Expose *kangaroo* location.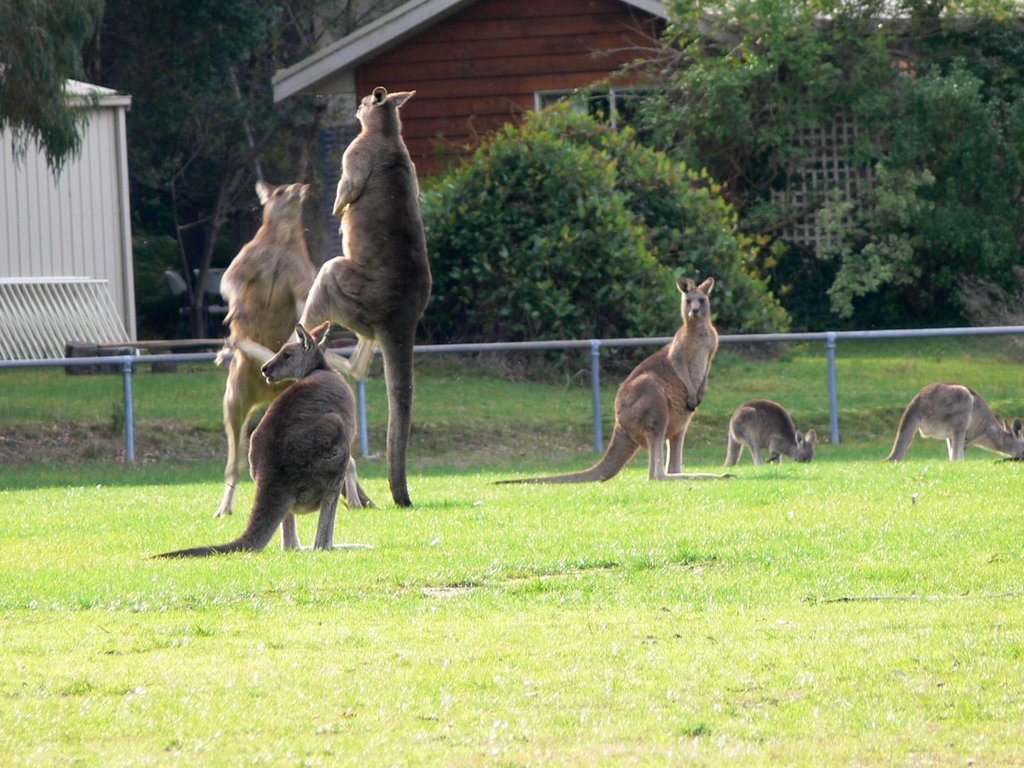
Exposed at pyautogui.locateOnScreen(483, 280, 735, 483).
